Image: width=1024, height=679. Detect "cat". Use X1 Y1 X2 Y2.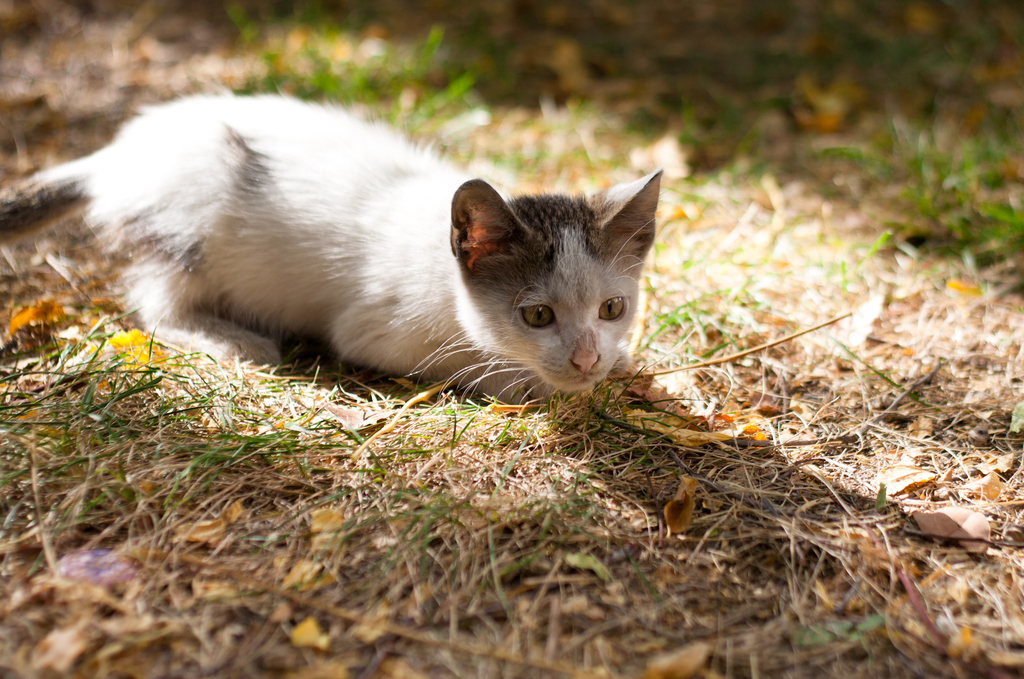
0 81 664 413.
